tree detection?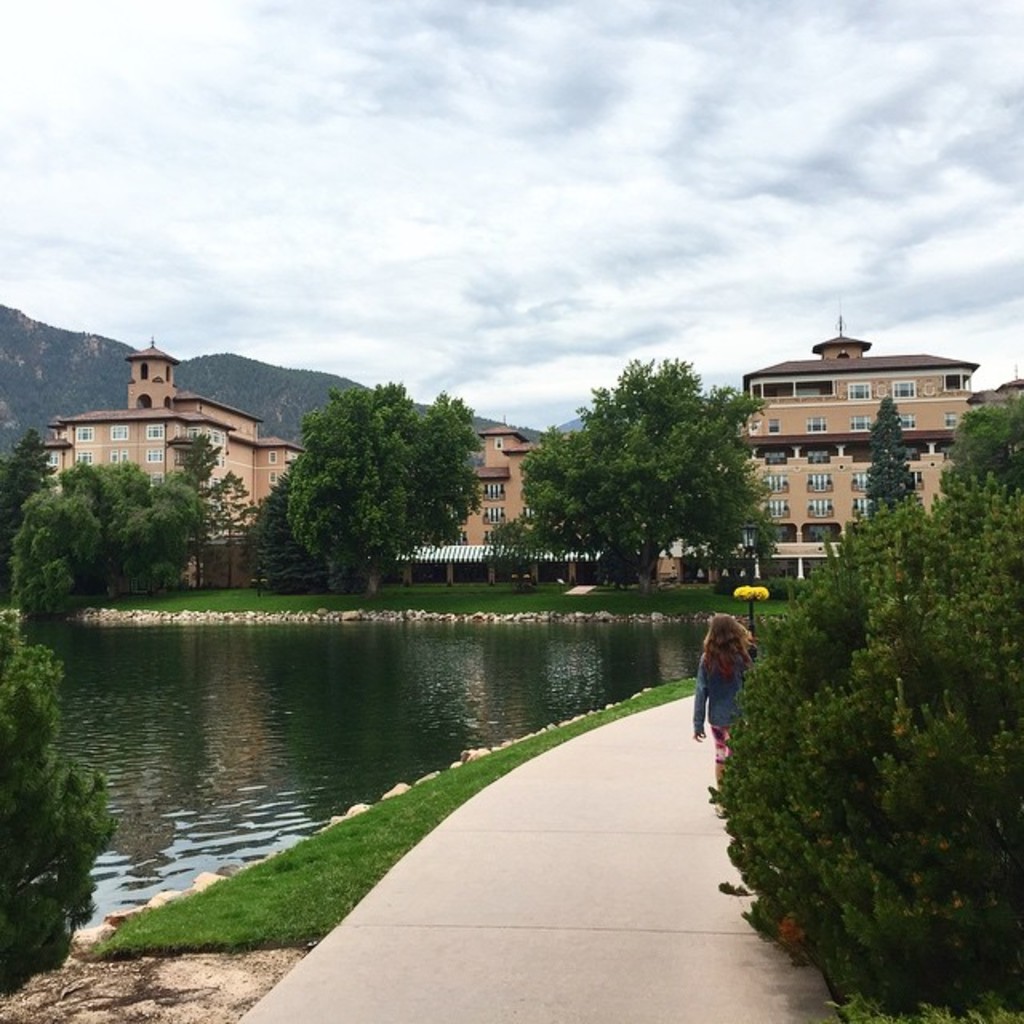
crop(704, 469, 1022, 1008)
